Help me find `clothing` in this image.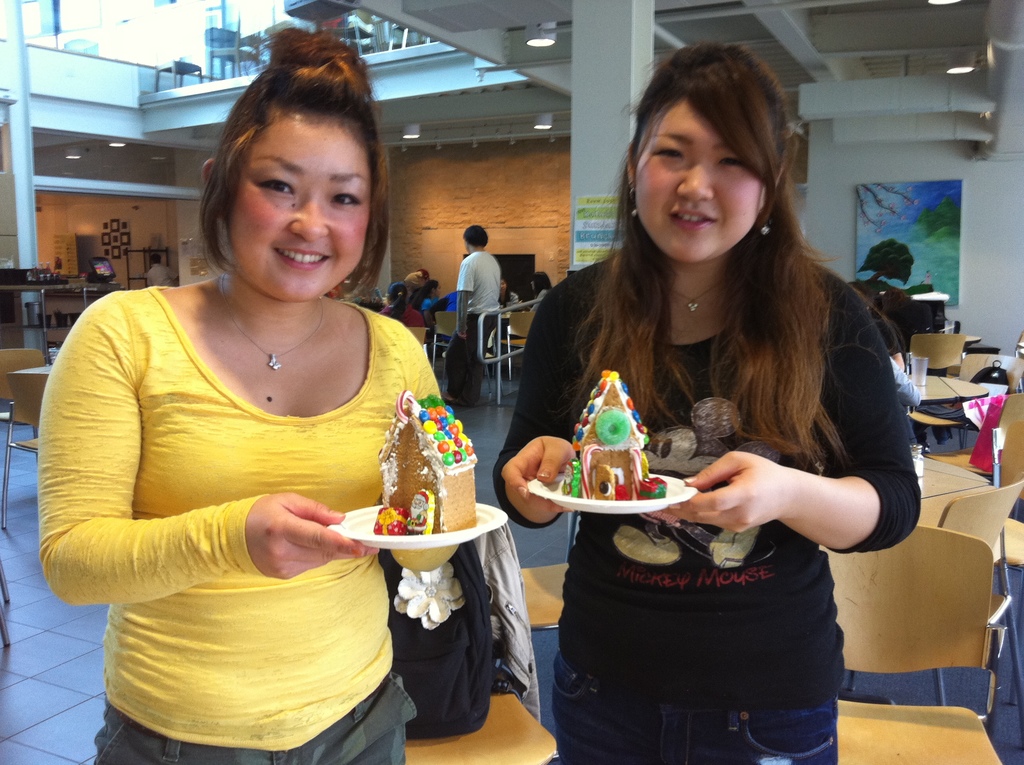
Found it: 513,254,914,761.
